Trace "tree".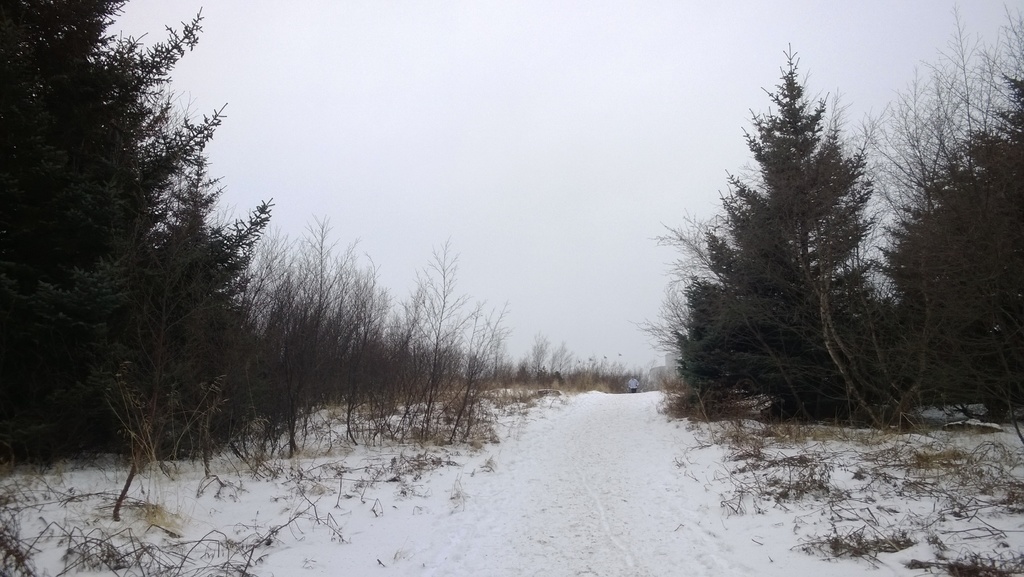
Traced to (31, 24, 265, 489).
